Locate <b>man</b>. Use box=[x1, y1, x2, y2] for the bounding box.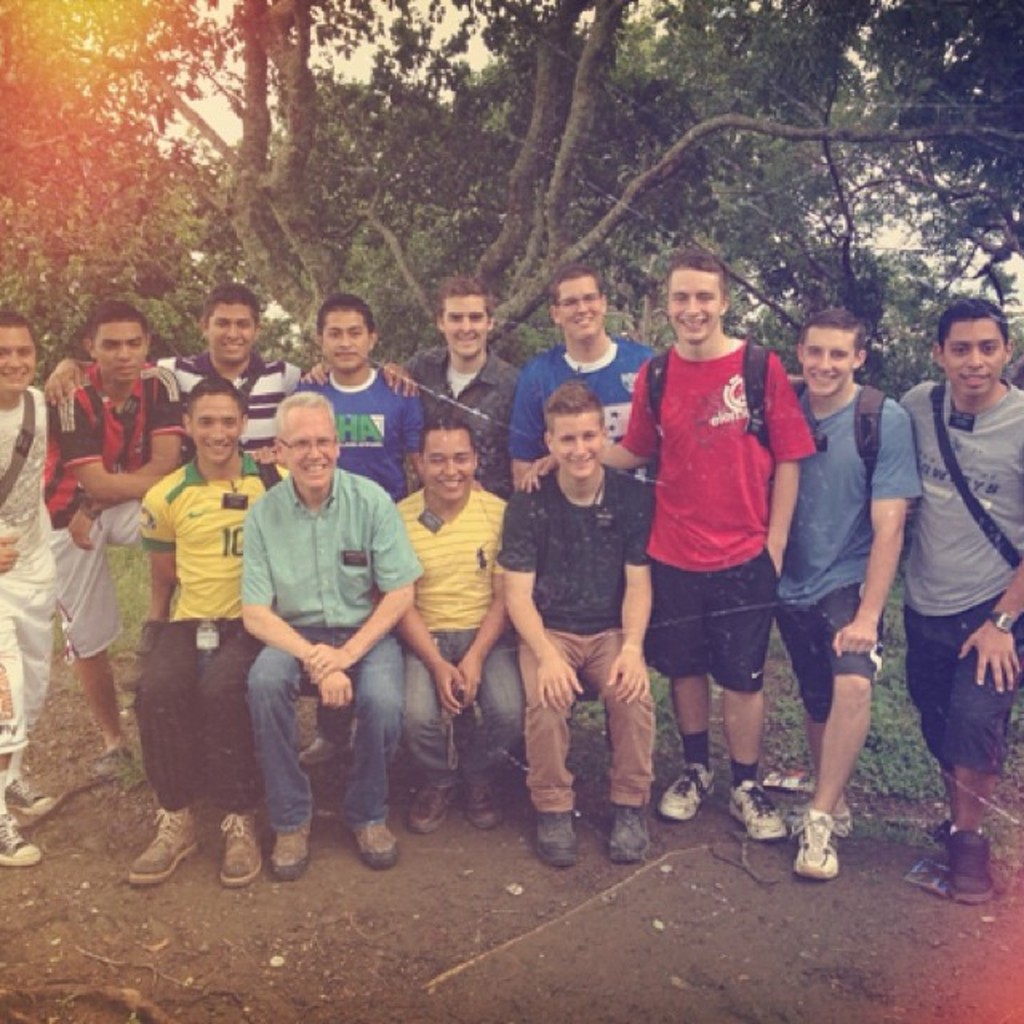
box=[208, 381, 421, 880].
